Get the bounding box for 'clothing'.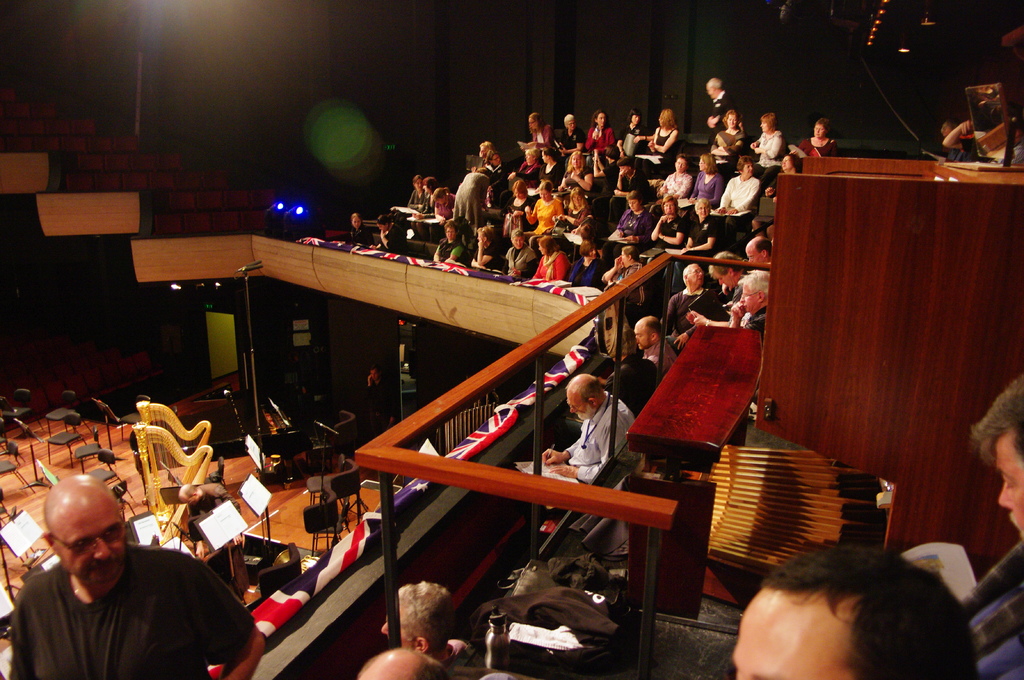
[723,176,759,217].
